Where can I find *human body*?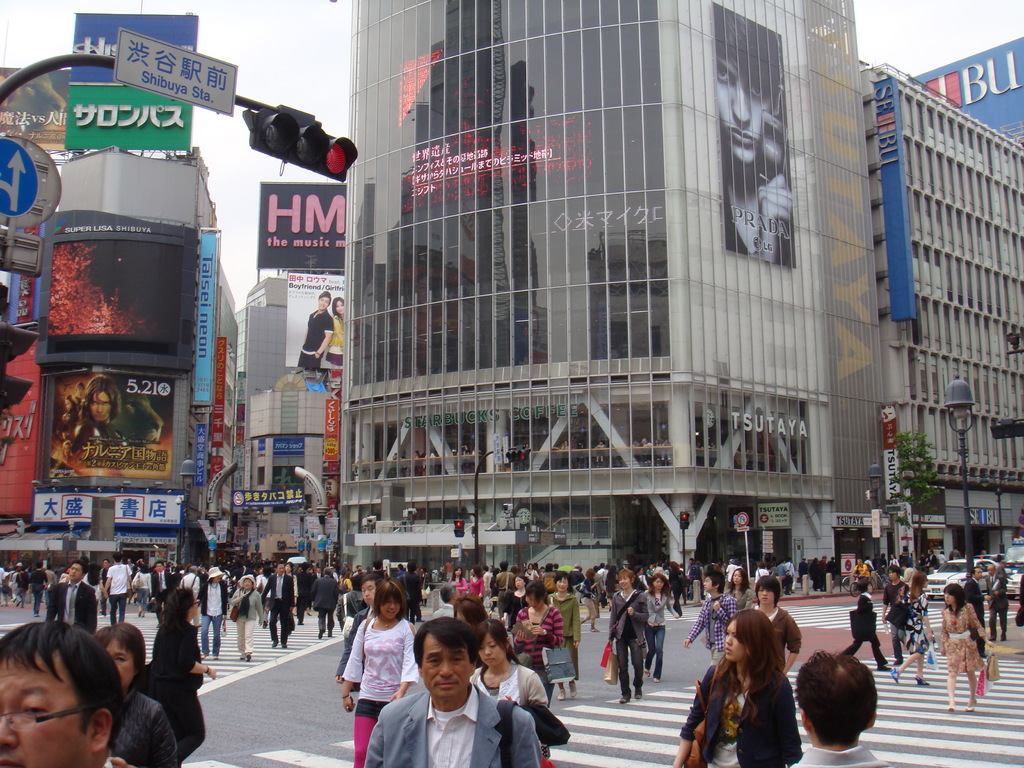
You can find it at l=99, t=626, r=182, b=767.
